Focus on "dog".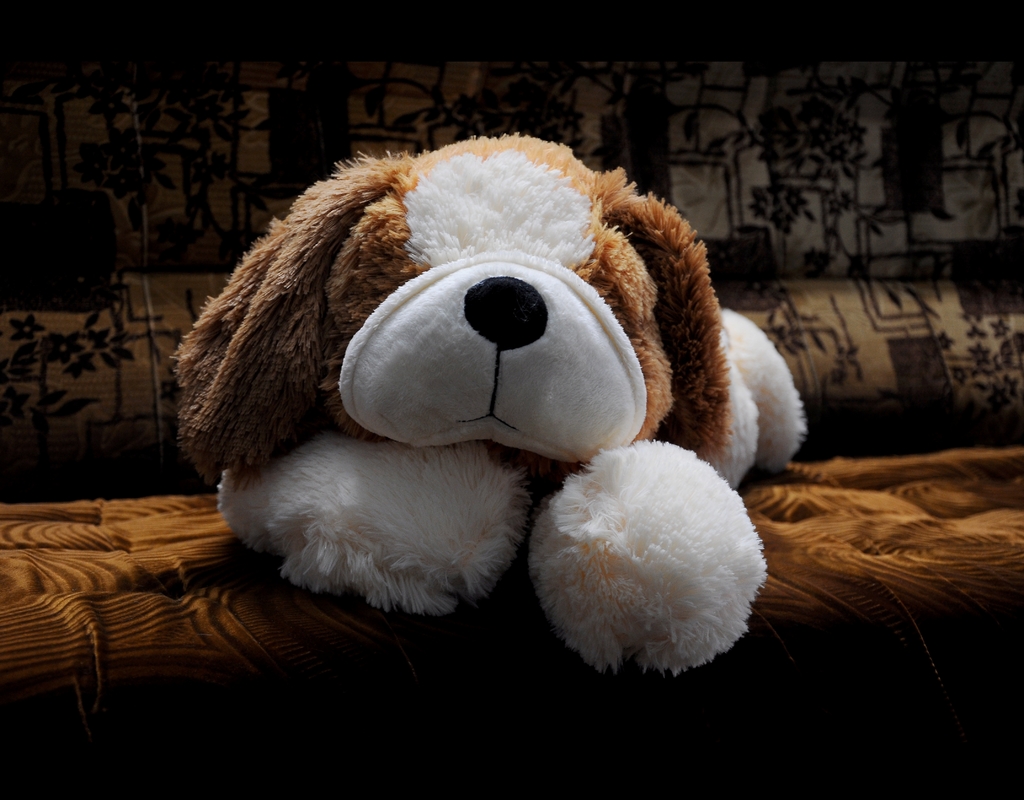
Focused at 173,133,806,680.
